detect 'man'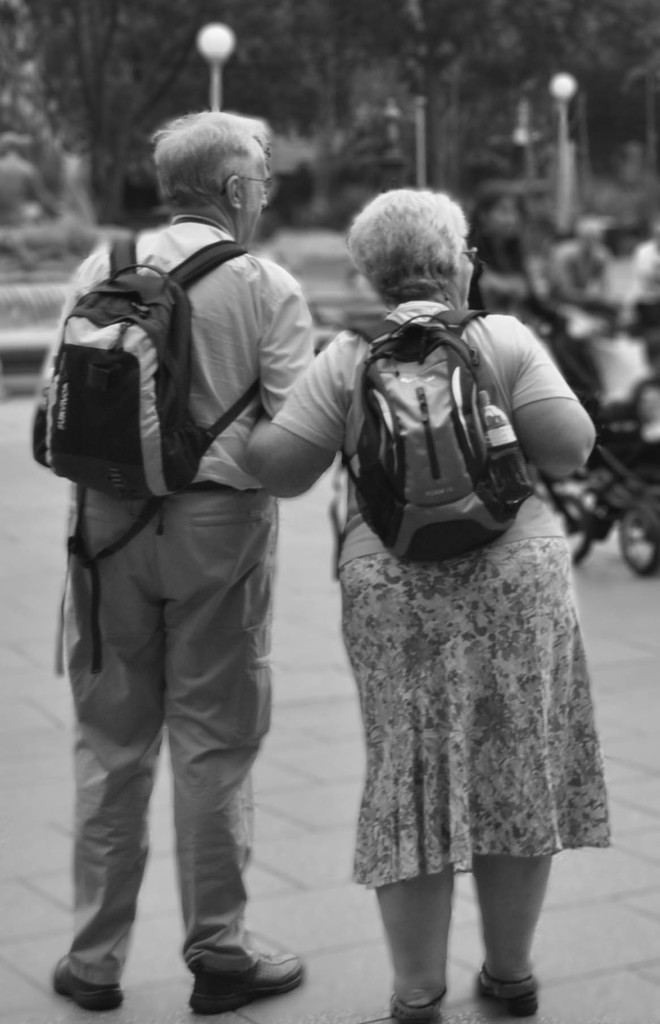
(50,110,311,1018)
